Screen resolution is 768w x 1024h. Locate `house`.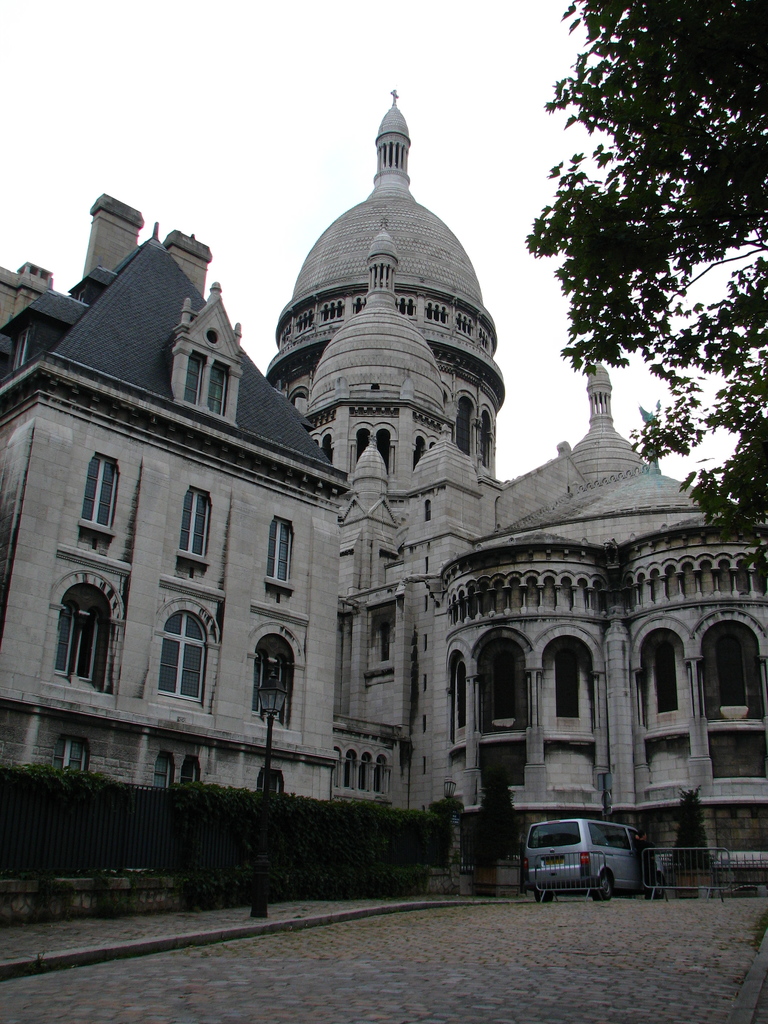
[x1=248, y1=76, x2=513, y2=808].
